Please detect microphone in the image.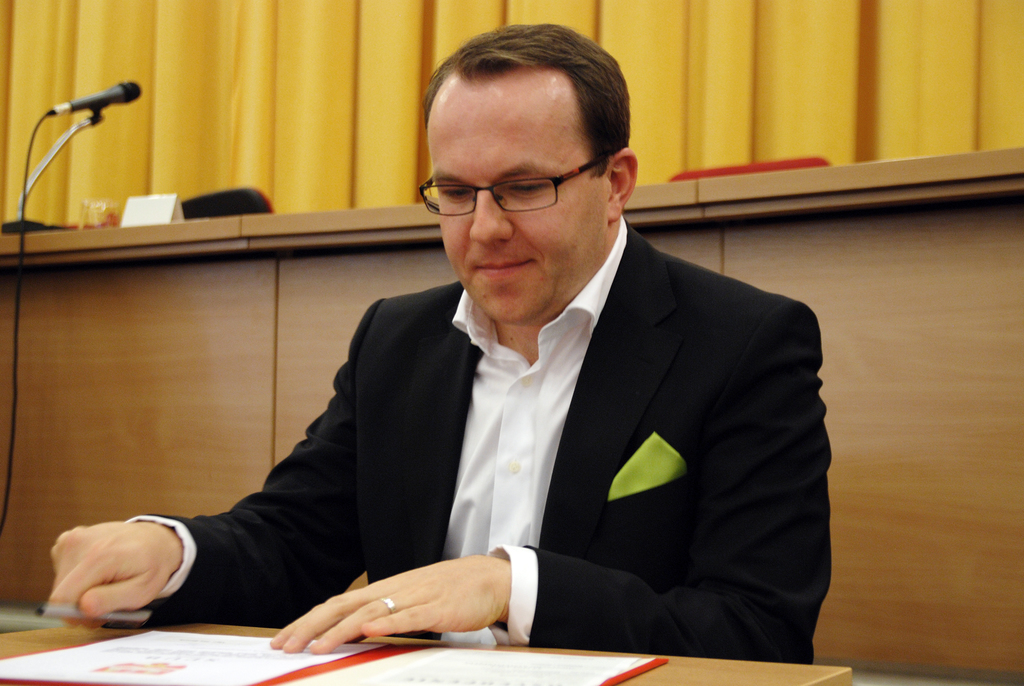
[44, 78, 140, 117].
